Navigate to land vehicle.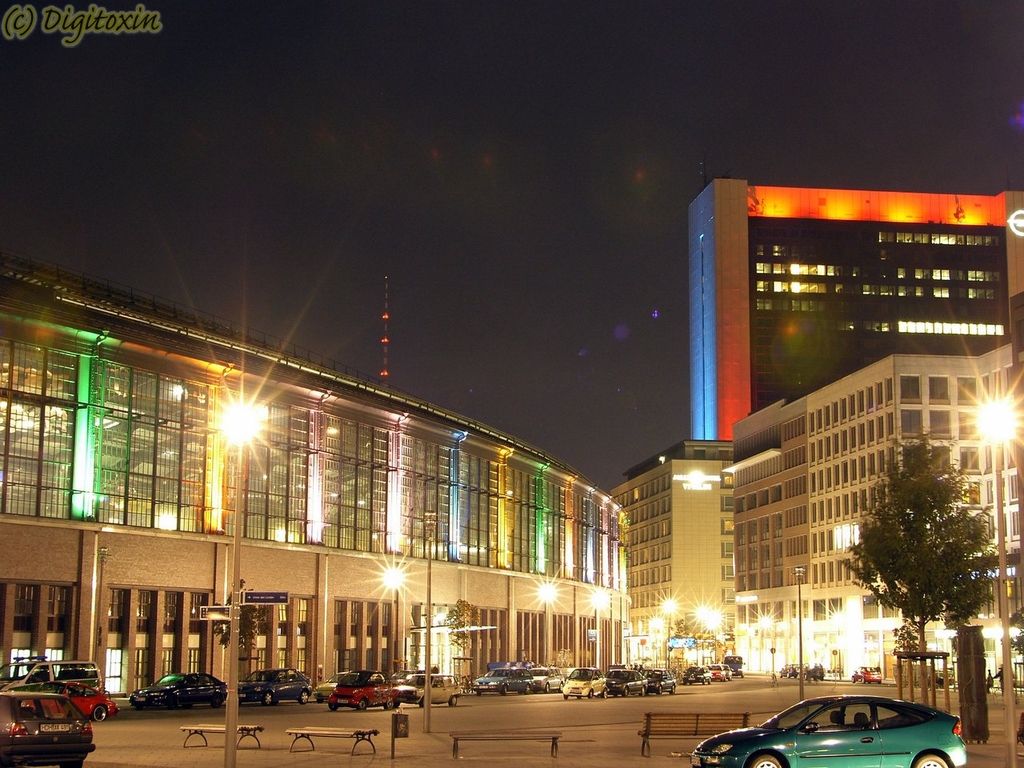
Navigation target: 650,666,678,690.
